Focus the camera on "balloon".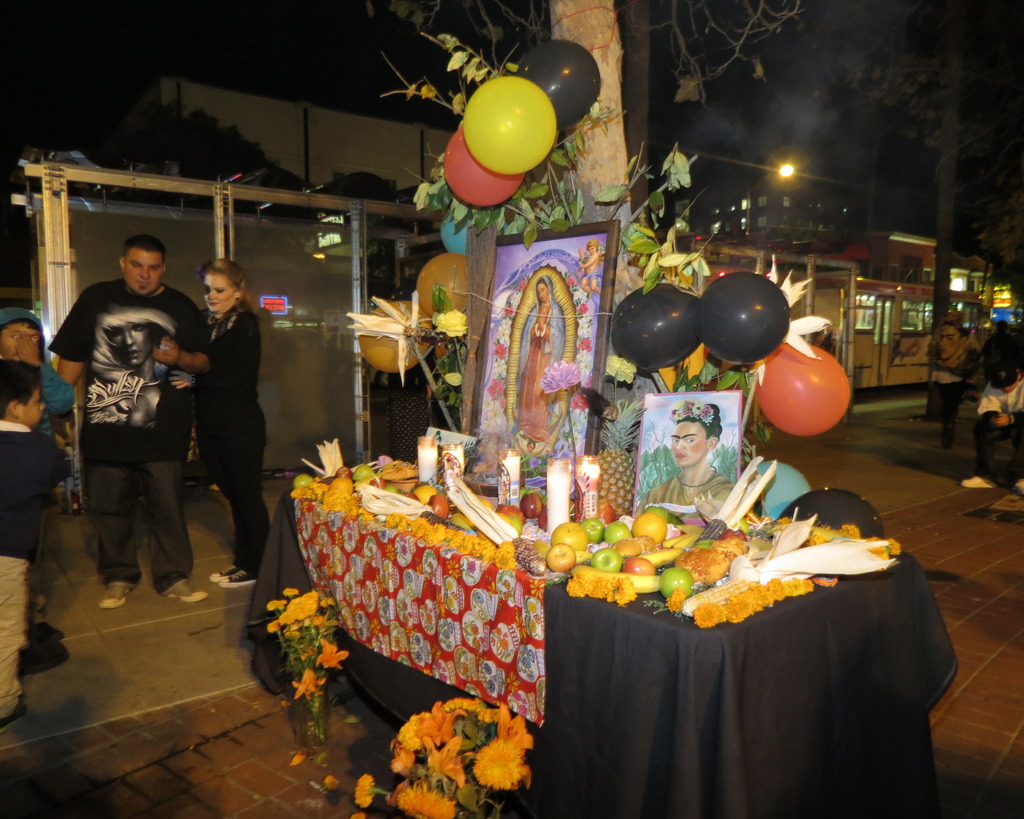
Focus region: pyautogui.locateOnScreen(697, 273, 788, 362).
